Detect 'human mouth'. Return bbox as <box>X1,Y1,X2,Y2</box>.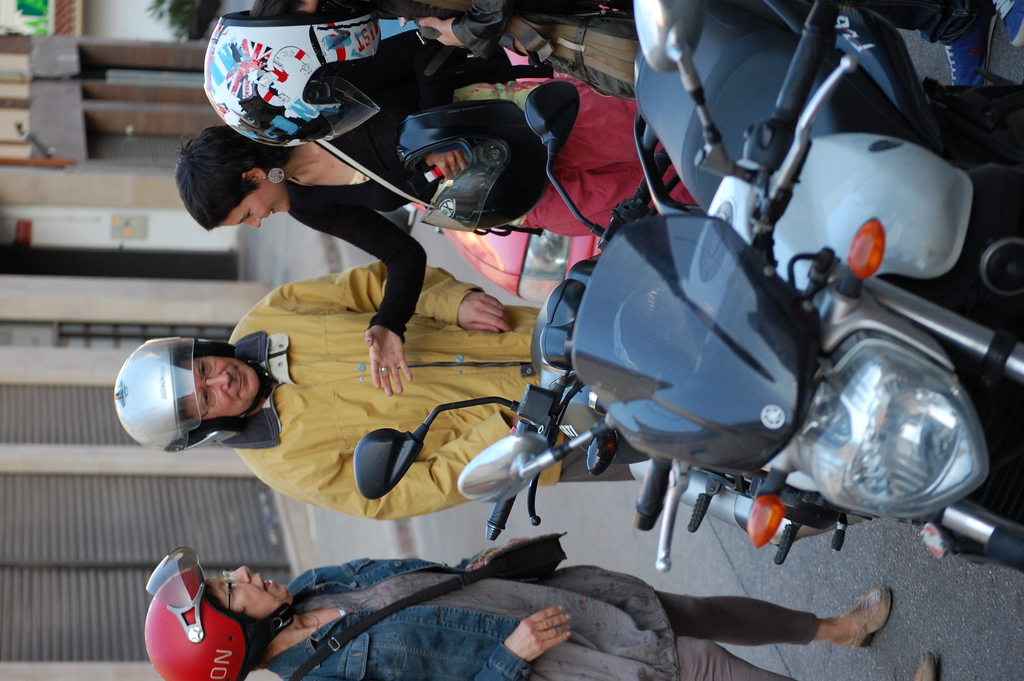
<box>236,368,246,397</box>.
